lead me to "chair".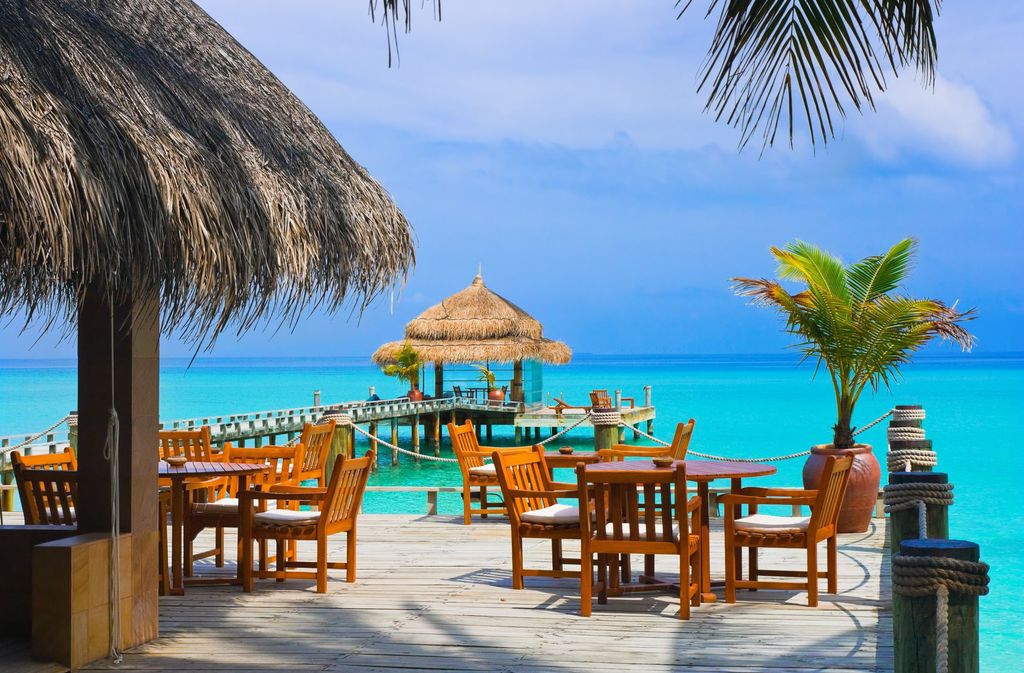
Lead to region(8, 444, 77, 523).
